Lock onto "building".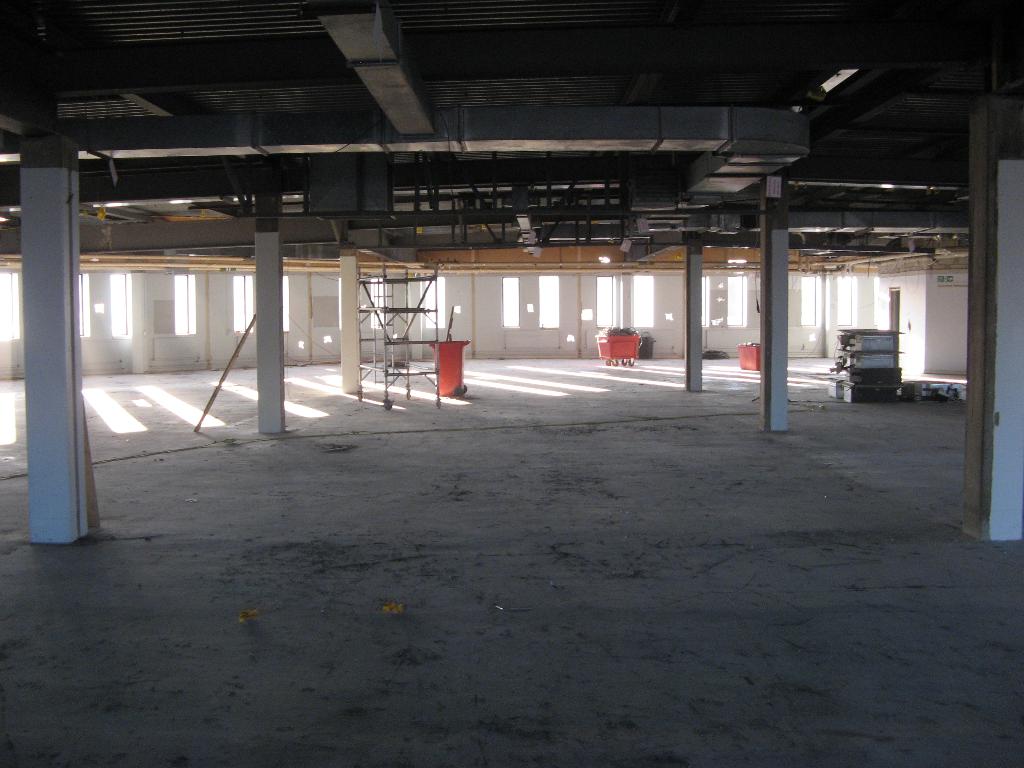
Locked: (x1=0, y1=0, x2=1023, y2=767).
